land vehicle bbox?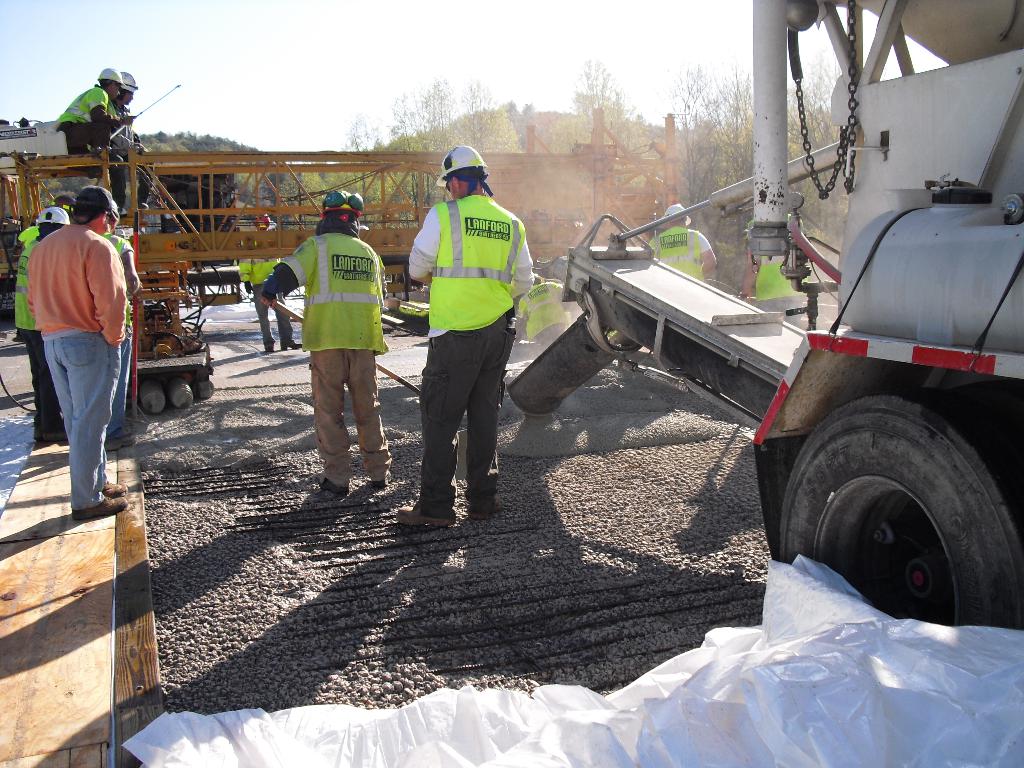
locate(509, 0, 1023, 627)
